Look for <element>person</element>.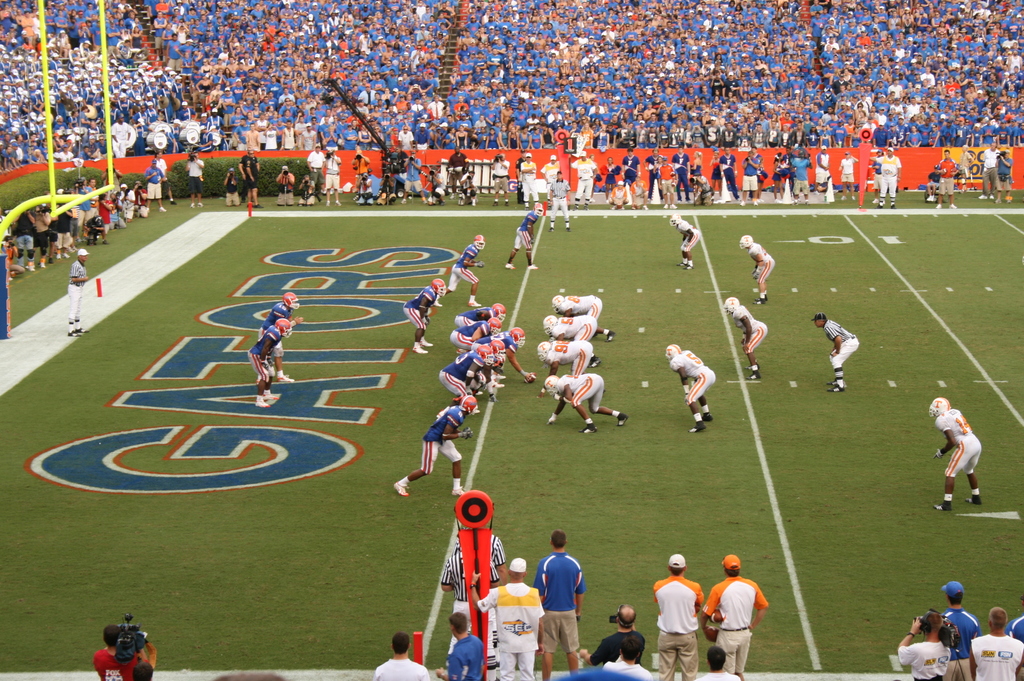
Found: (323, 152, 343, 213).
